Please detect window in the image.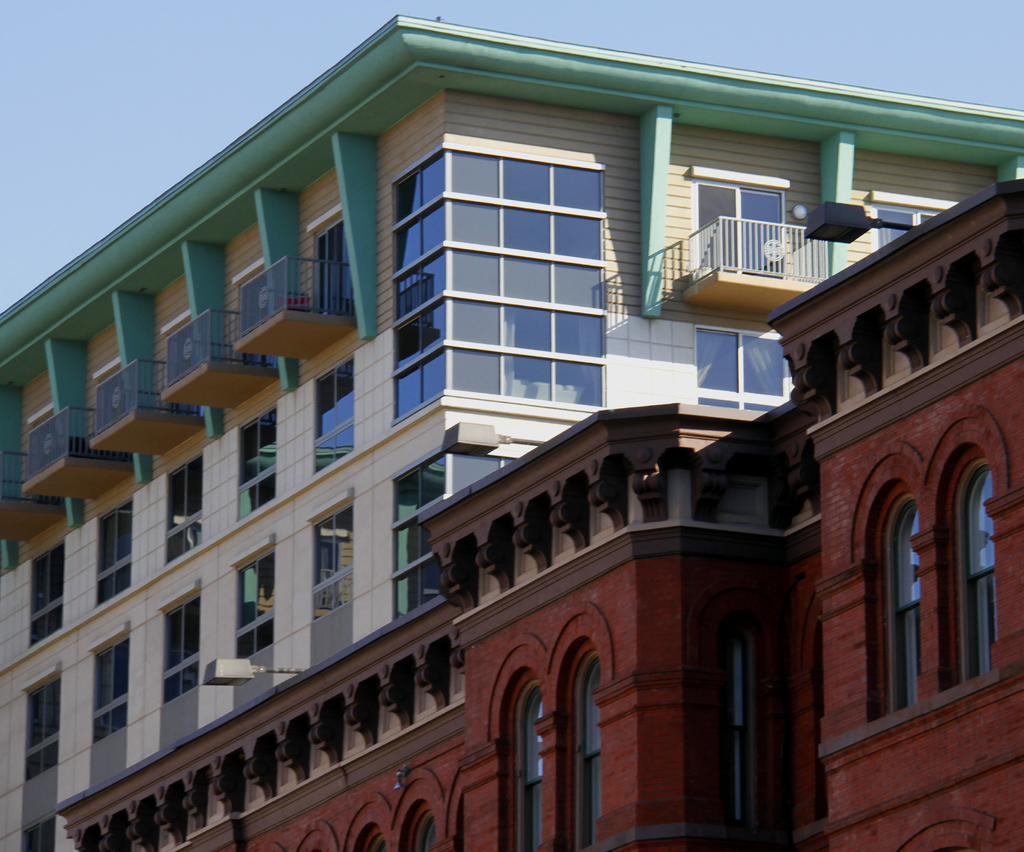
BBox(516, 681, 547, 851).
